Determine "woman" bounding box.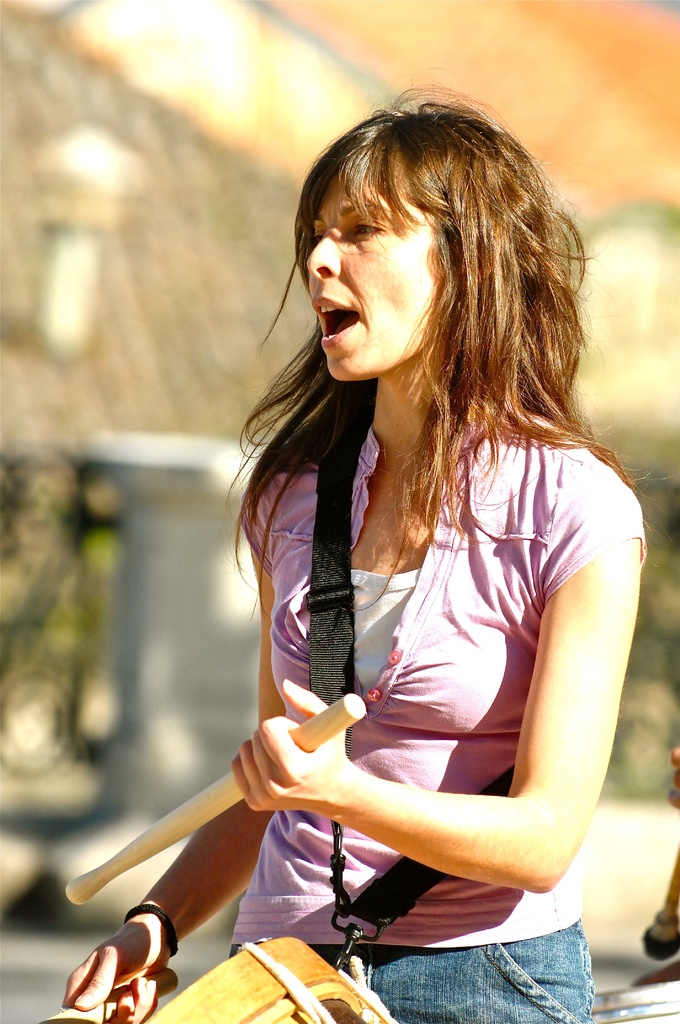
Determined: bbox=(55, 74, 667, 1023).
